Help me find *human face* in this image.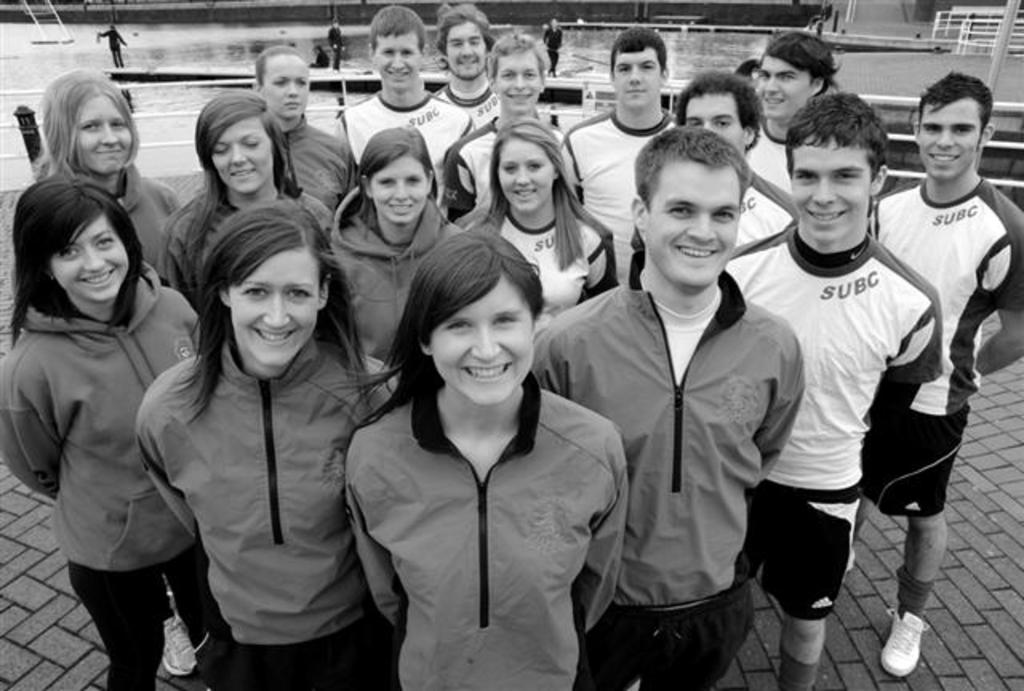
Found it: (613,51,659,107).
